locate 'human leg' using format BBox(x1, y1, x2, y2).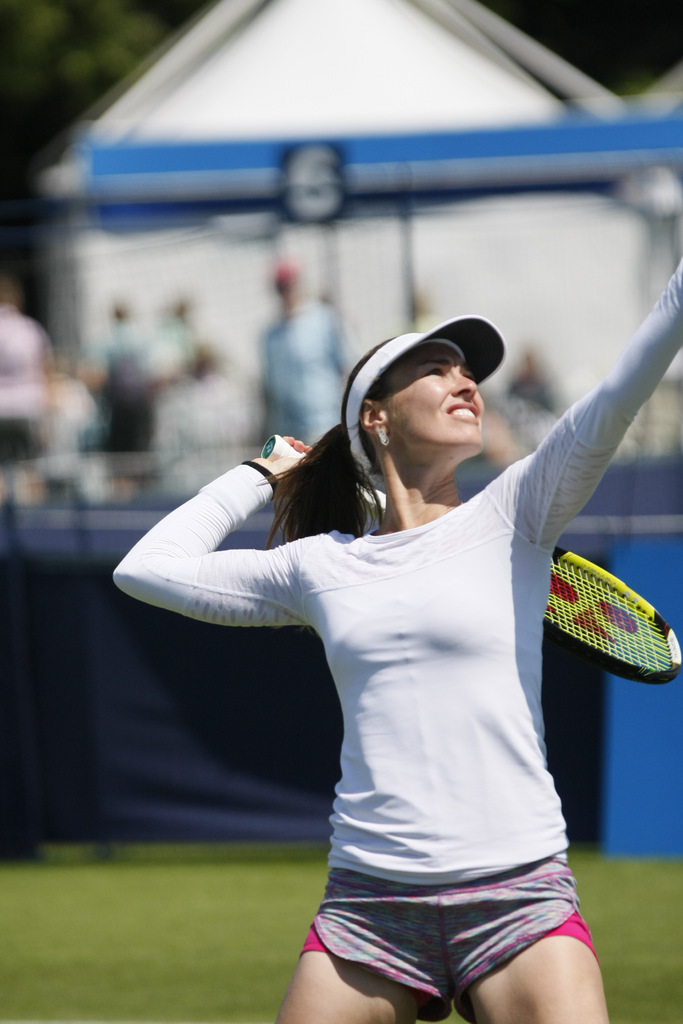
BBox(283, 884, 425, 1023).
